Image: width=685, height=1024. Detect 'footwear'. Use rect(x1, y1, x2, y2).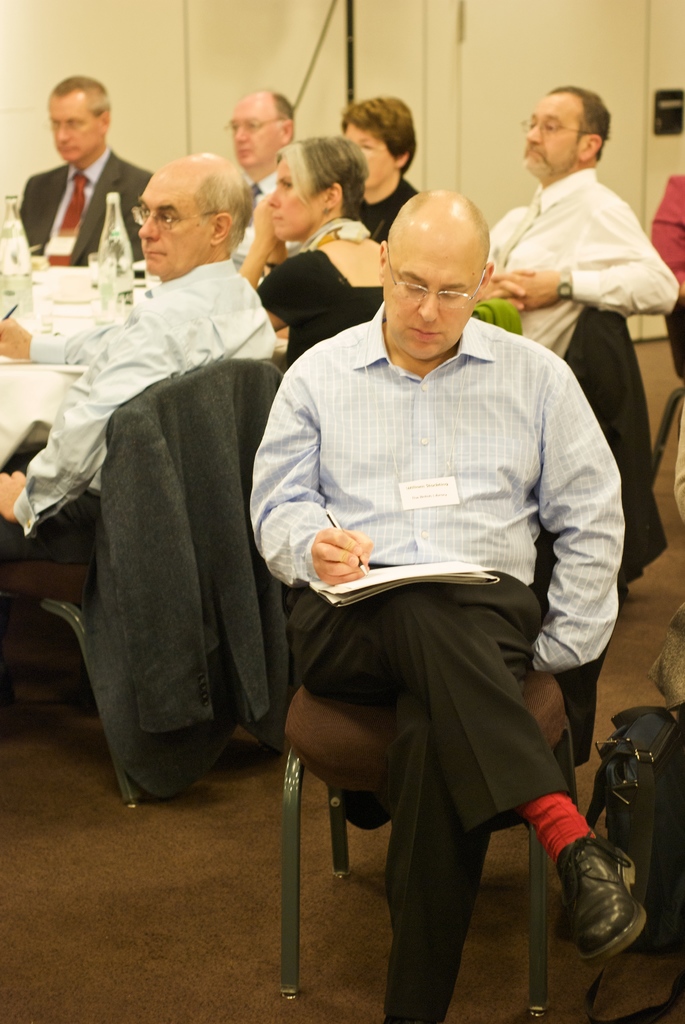
rect(564, 814, 660, 974).
